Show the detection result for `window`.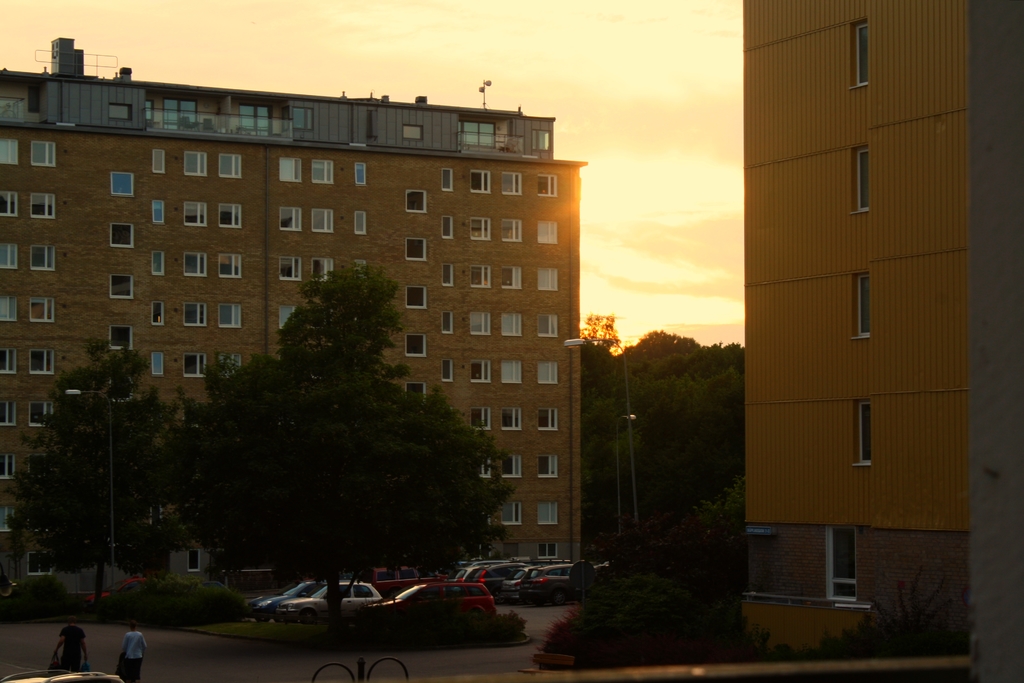
{"left": 1, "top": 243, "right": 17, "bottom": 268}.
